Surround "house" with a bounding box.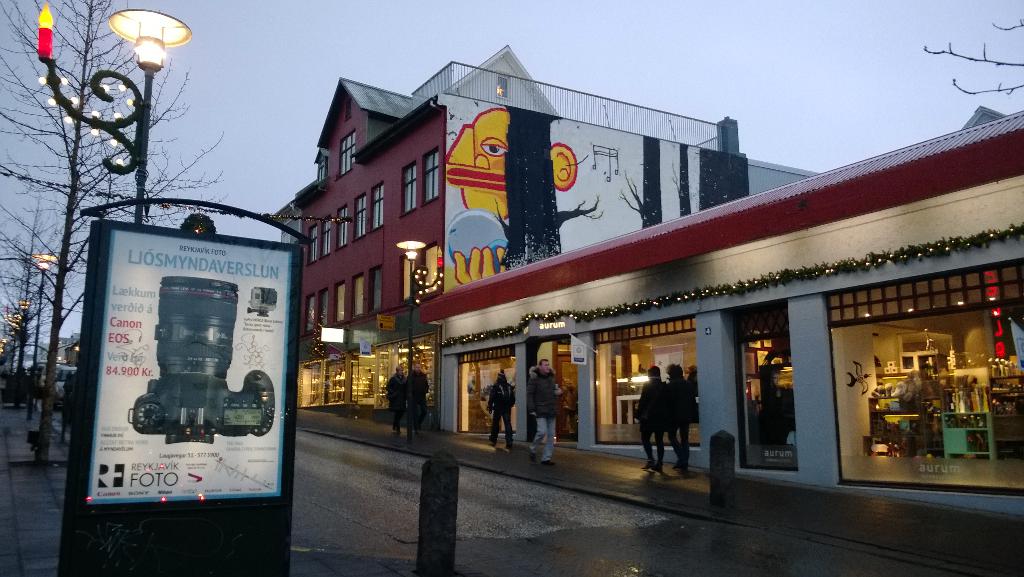
(x1=419, y1=102, x2=1023, y2=521).
